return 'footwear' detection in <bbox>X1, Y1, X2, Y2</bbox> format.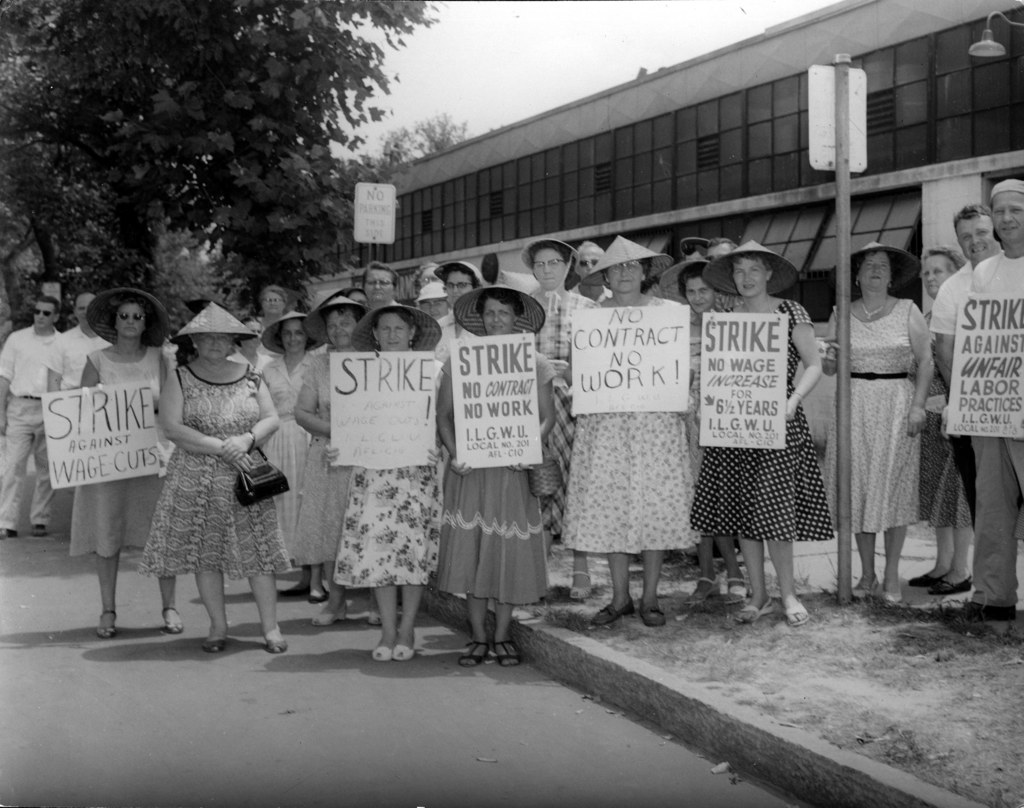
<bbox>160, 606, 186, 638</bbox>.
